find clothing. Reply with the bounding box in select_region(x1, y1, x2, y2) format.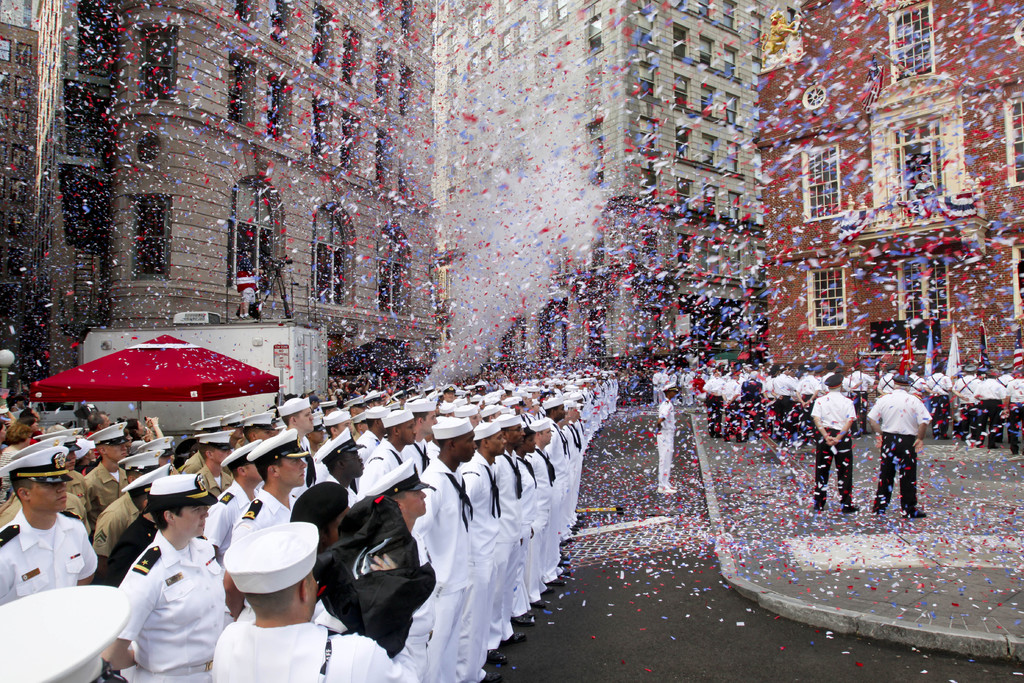
select_region(656, 399, 671, 492).
